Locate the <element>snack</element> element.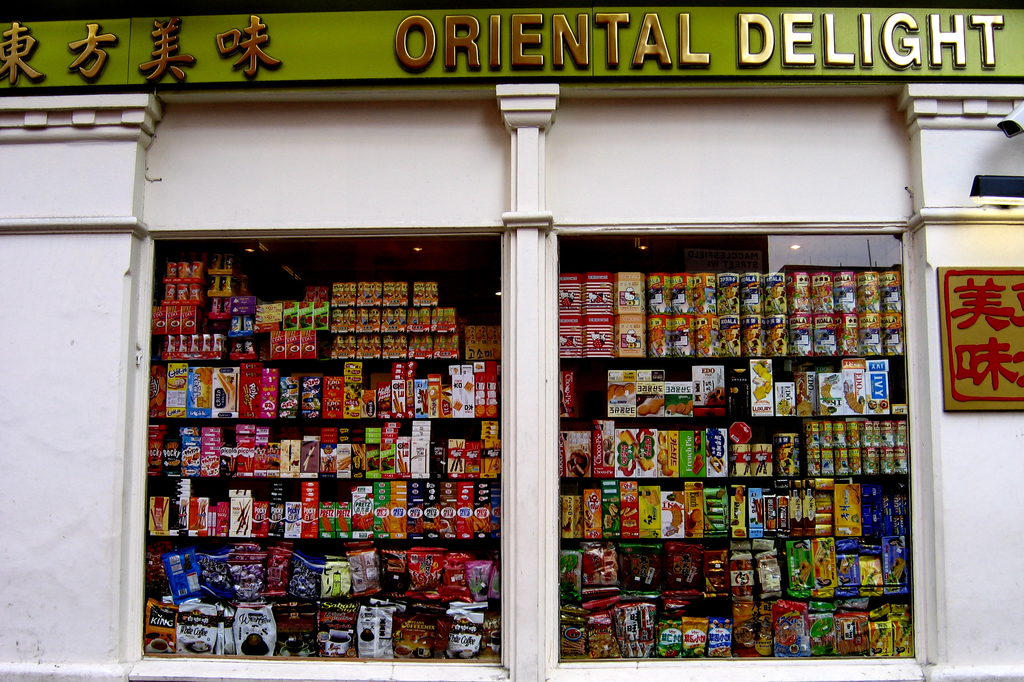
Element bbox: x1=620 y1=506 x2=636 y2=515.
